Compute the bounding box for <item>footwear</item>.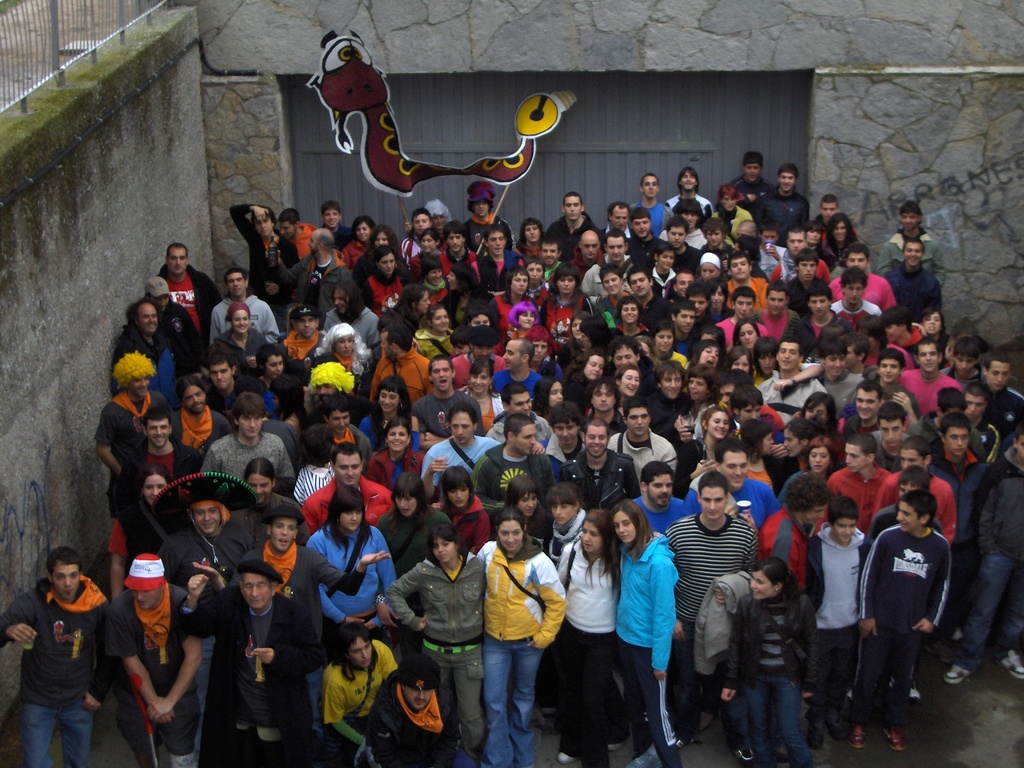
x1=944 y1=664 x2=969 y2=685.
